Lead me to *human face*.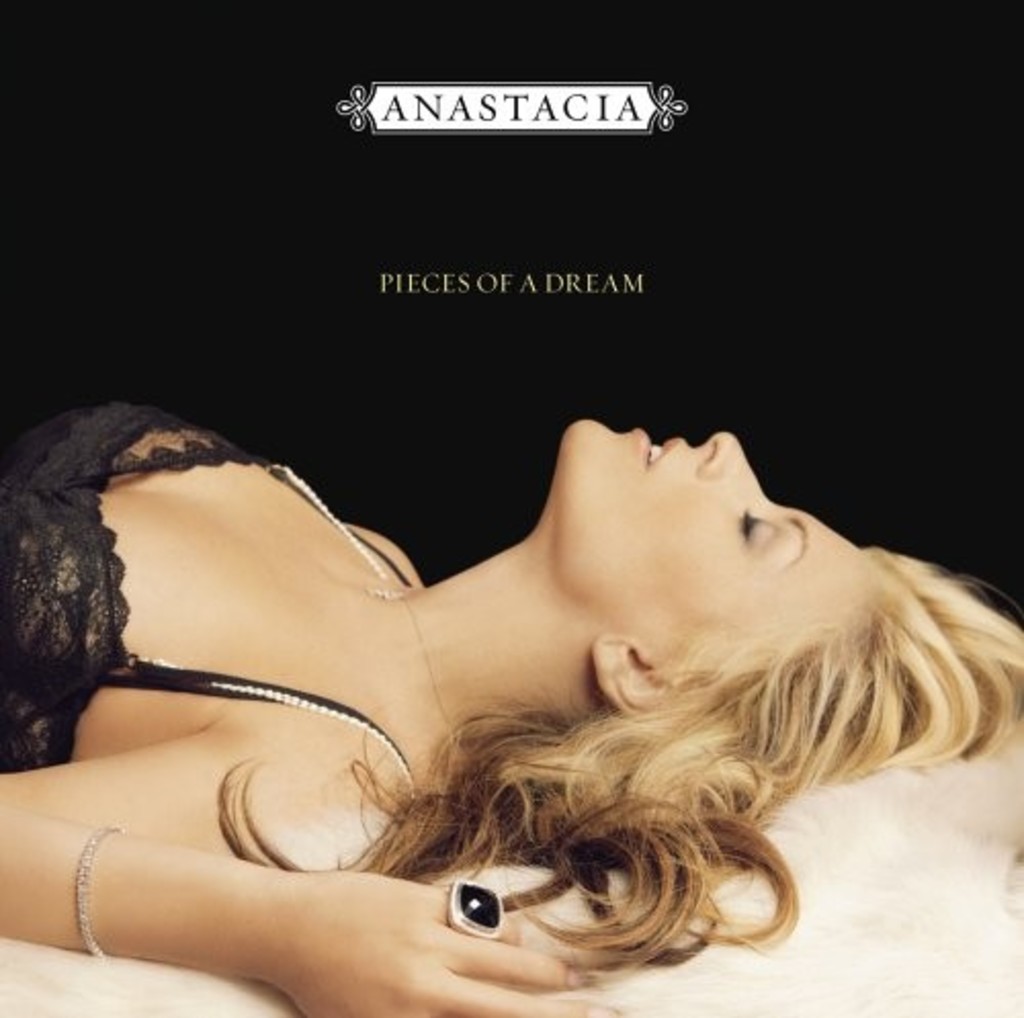
Lead to 524/422/870/645.
